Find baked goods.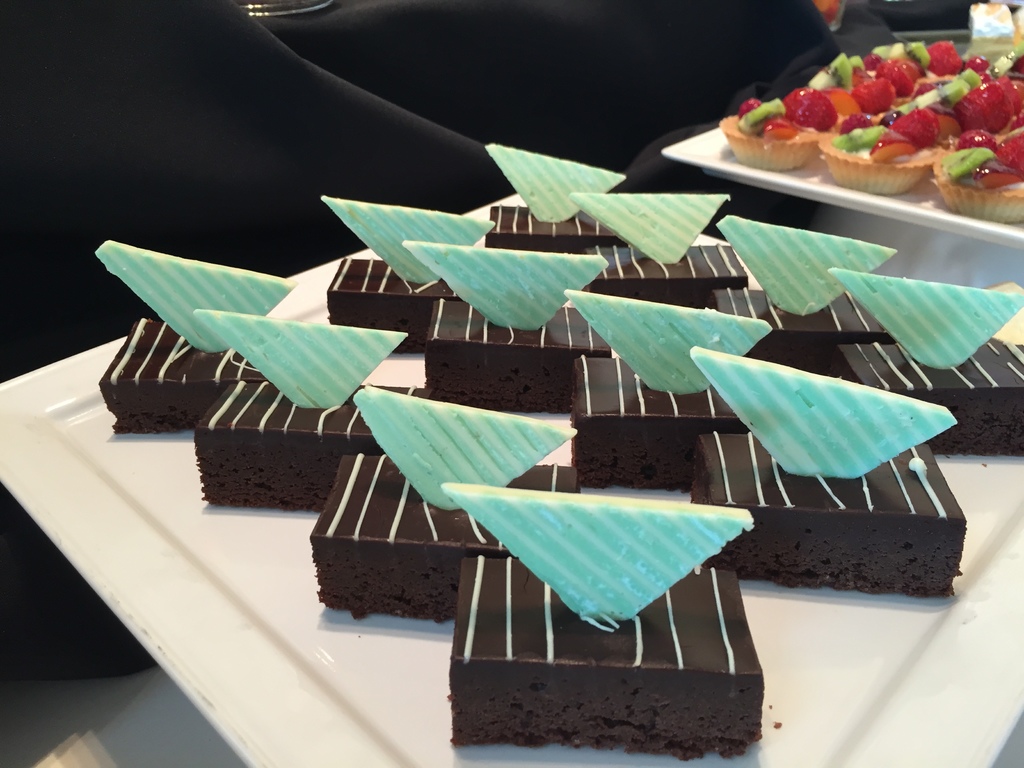
(left=194, top=311, right=412, bottom=512).
